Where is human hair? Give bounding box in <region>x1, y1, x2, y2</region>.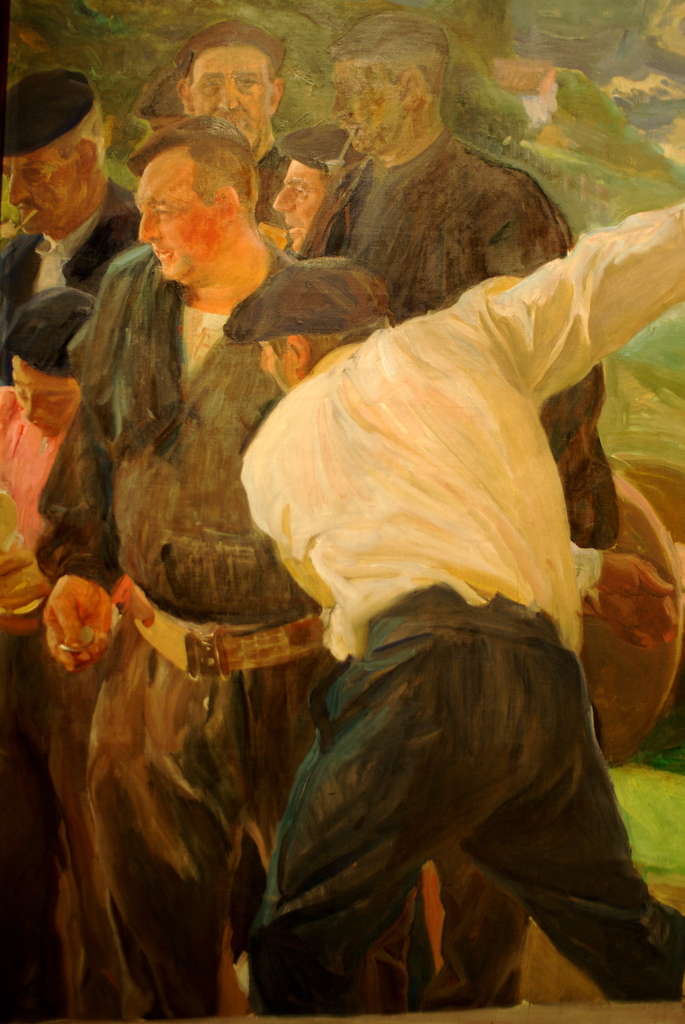
<region>327, 10, 449, 99</region>.
